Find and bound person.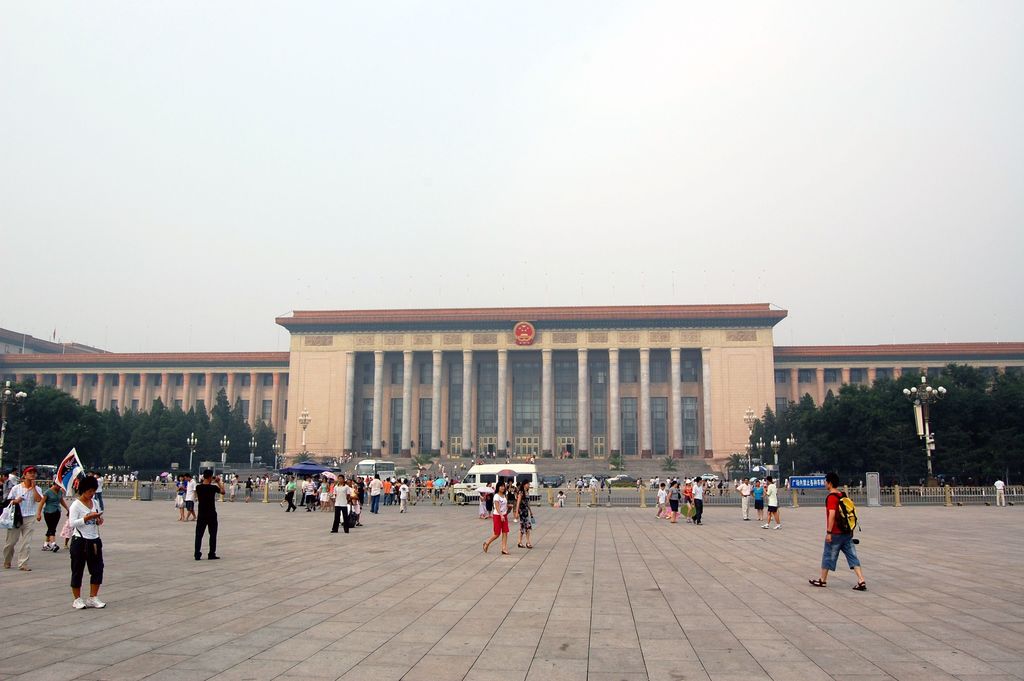
Bound: 692:477:703:523.
